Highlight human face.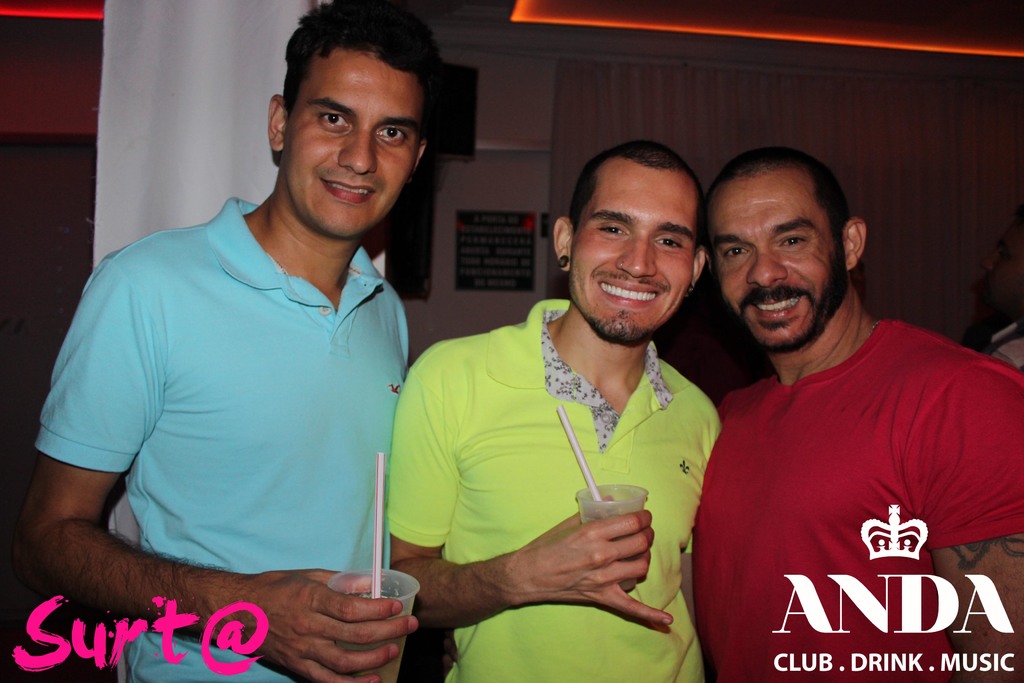
Highlighted region: [280,45,419,240].
